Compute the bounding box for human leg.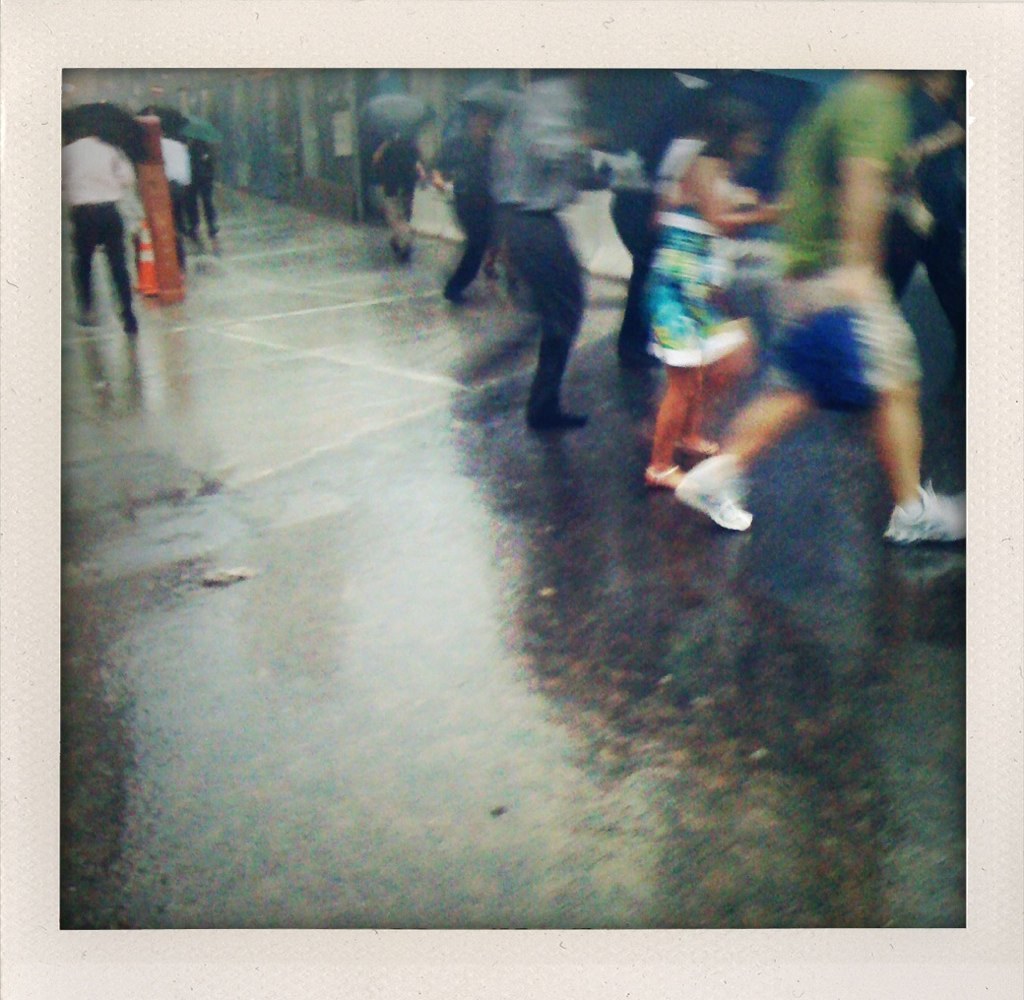
<bbox>103, 207, 138, 335</bbox>.
